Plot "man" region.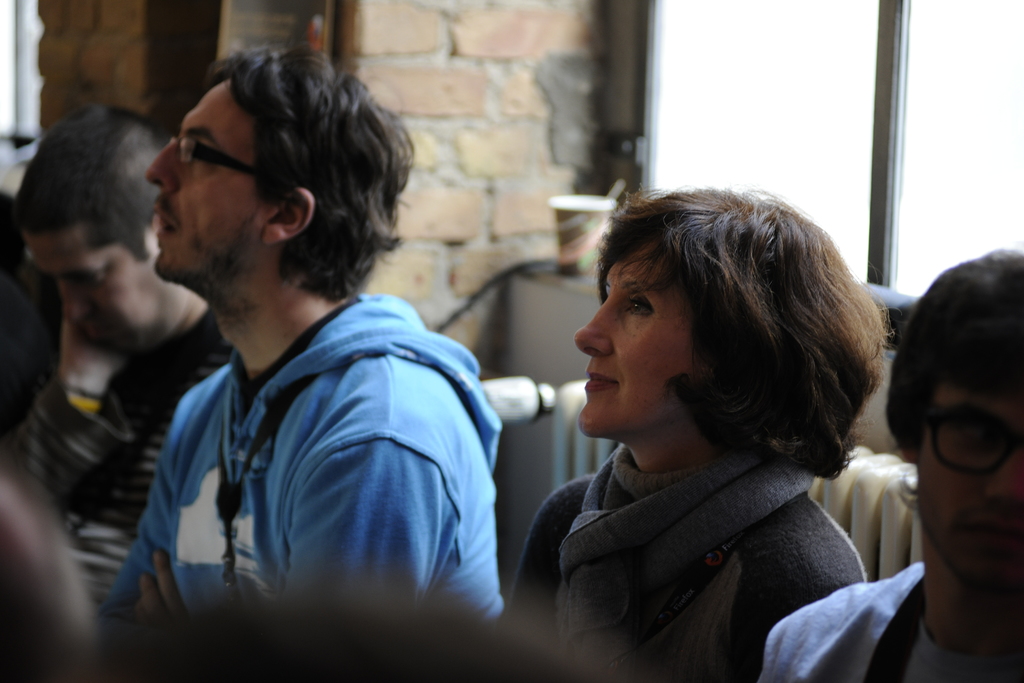
Plotted at (758,248,1023,682).
